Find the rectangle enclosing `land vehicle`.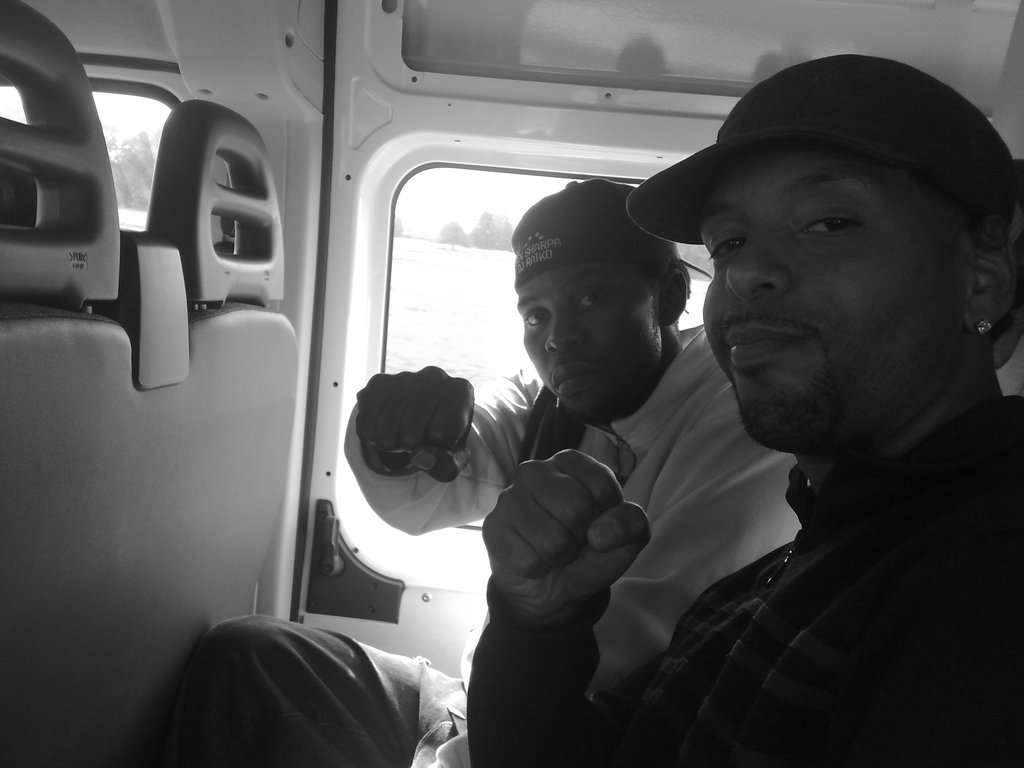
rect(0, 0, 1023, 767).
